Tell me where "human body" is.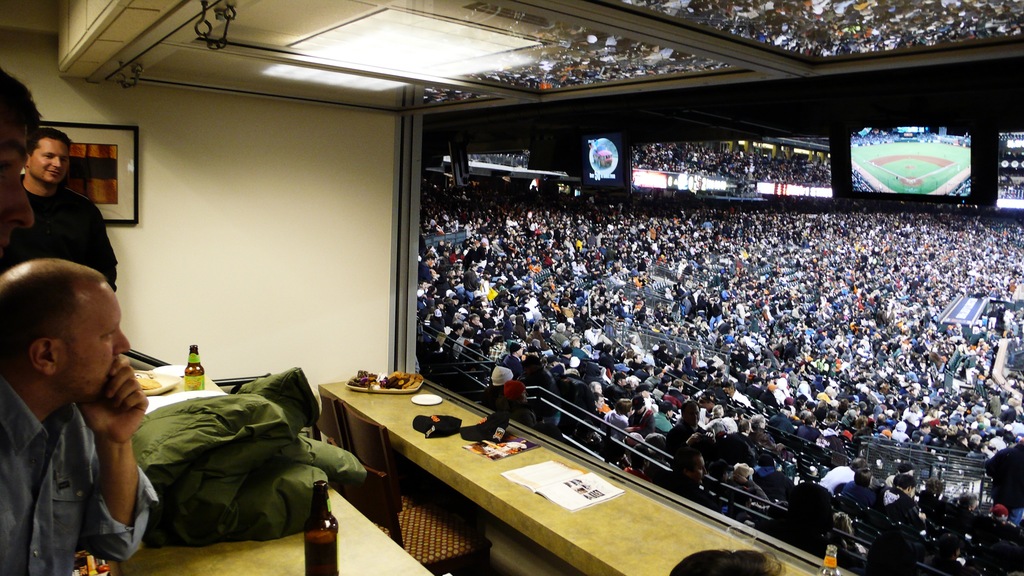
"human body" is at Rect(426, 198, 429, 212).
